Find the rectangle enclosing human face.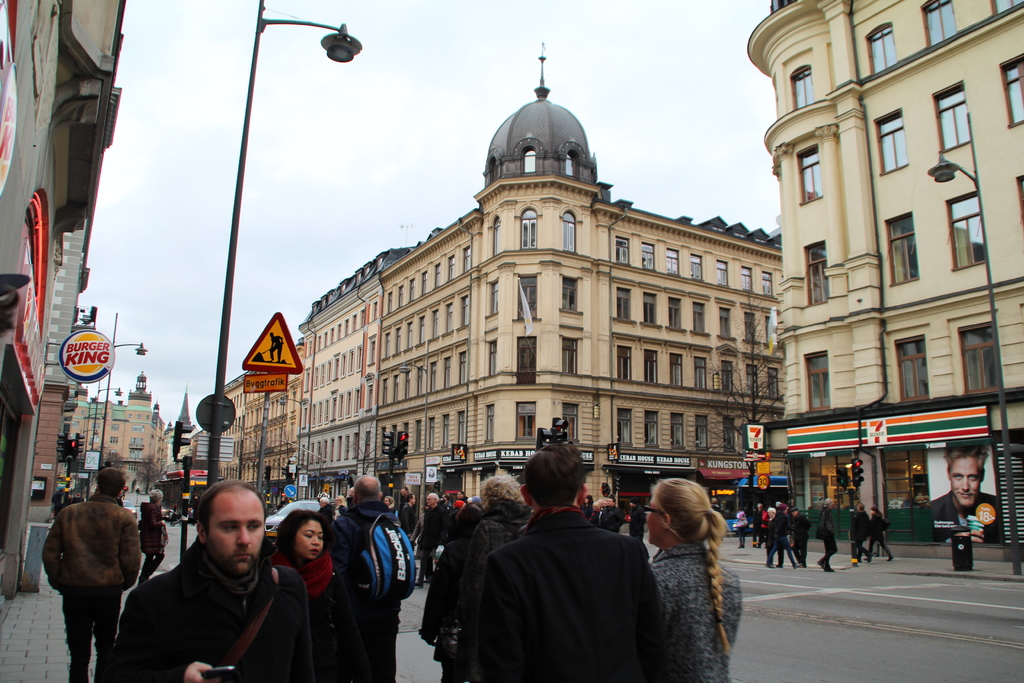
rect(295, 521, 321, 559).
